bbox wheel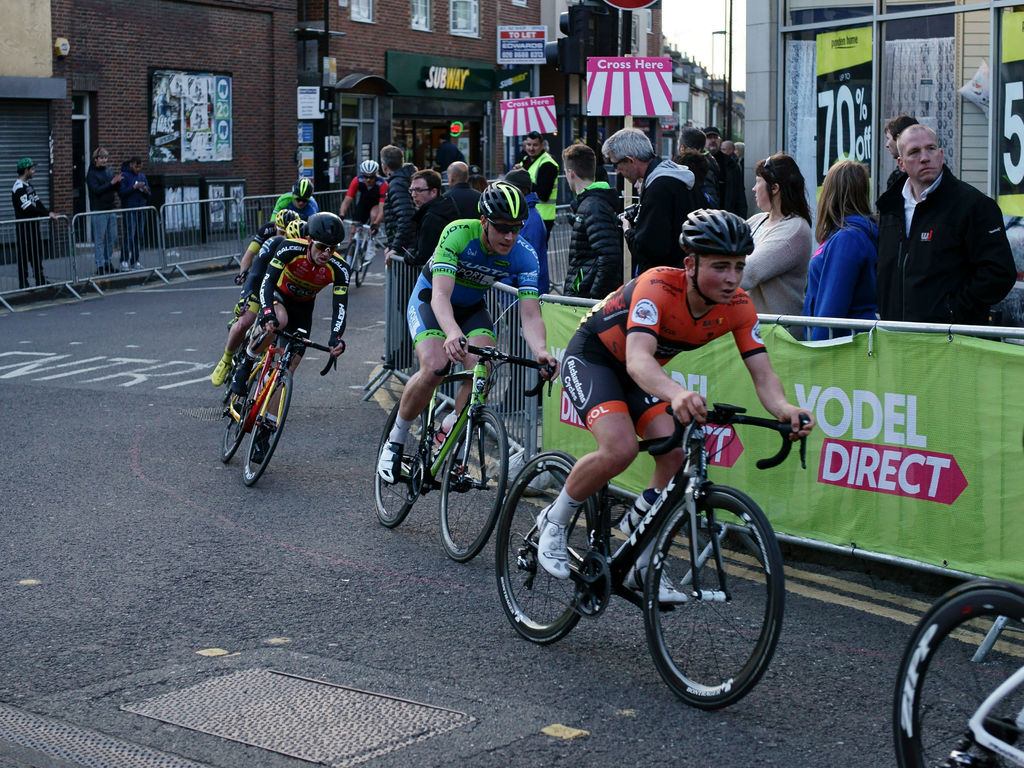
(355, 241, 367, 288)
